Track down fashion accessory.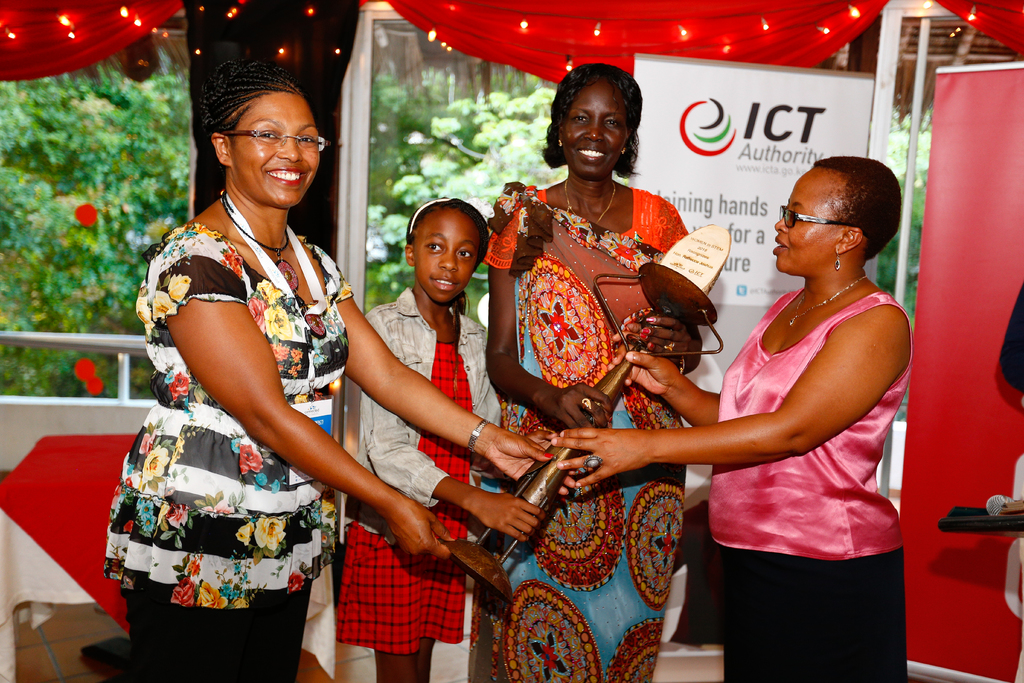
Tracked to {"x1": 404, "y1": 195, "x2": 474, "y2": 245}.
